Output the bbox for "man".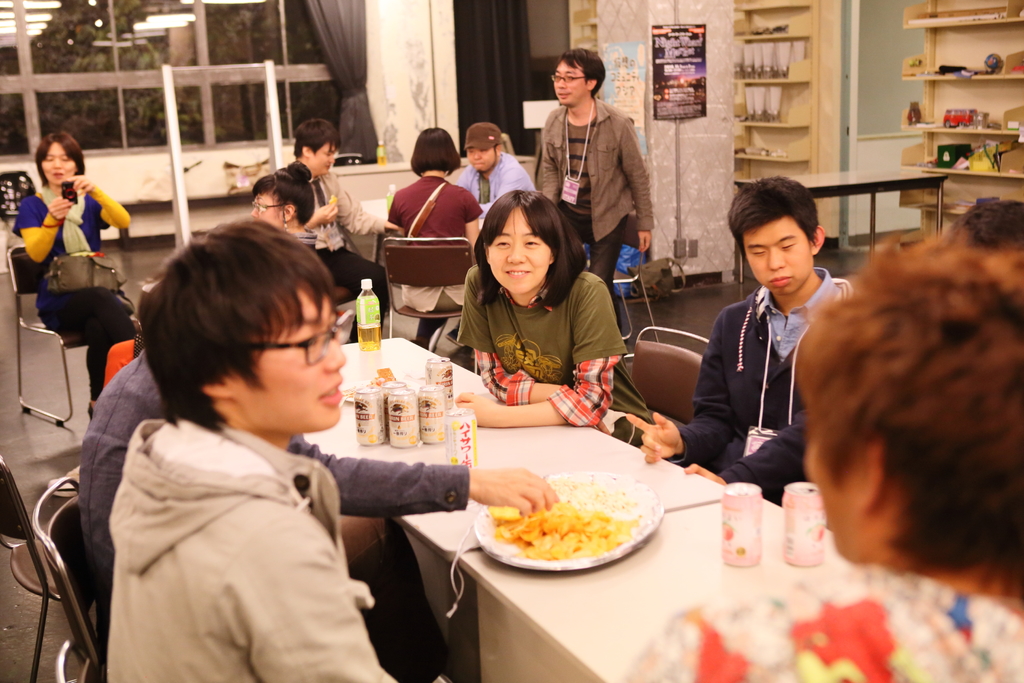
crop(452, 119, 544, 213).
